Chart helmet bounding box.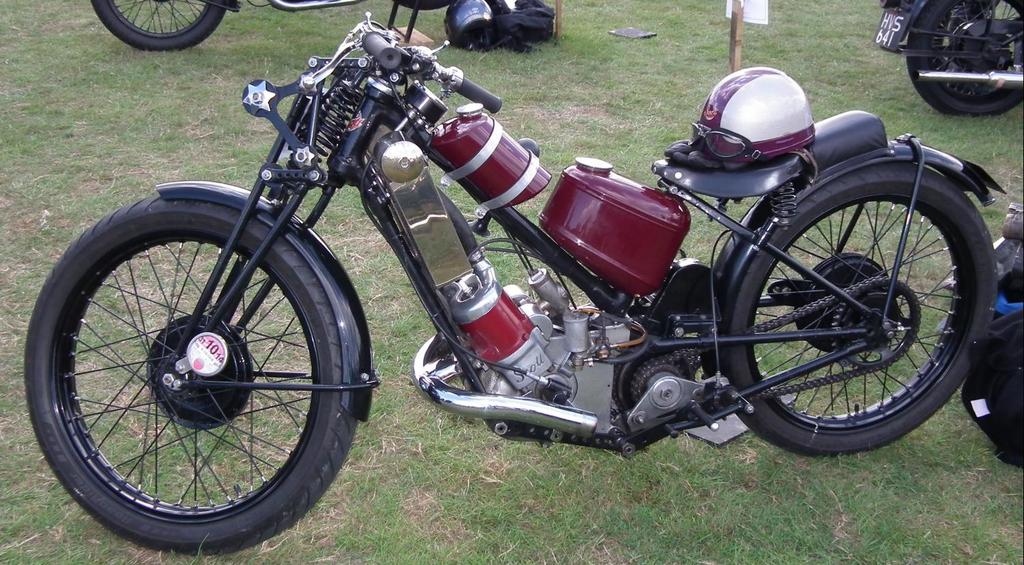
Charted: (673,72,828,173).
